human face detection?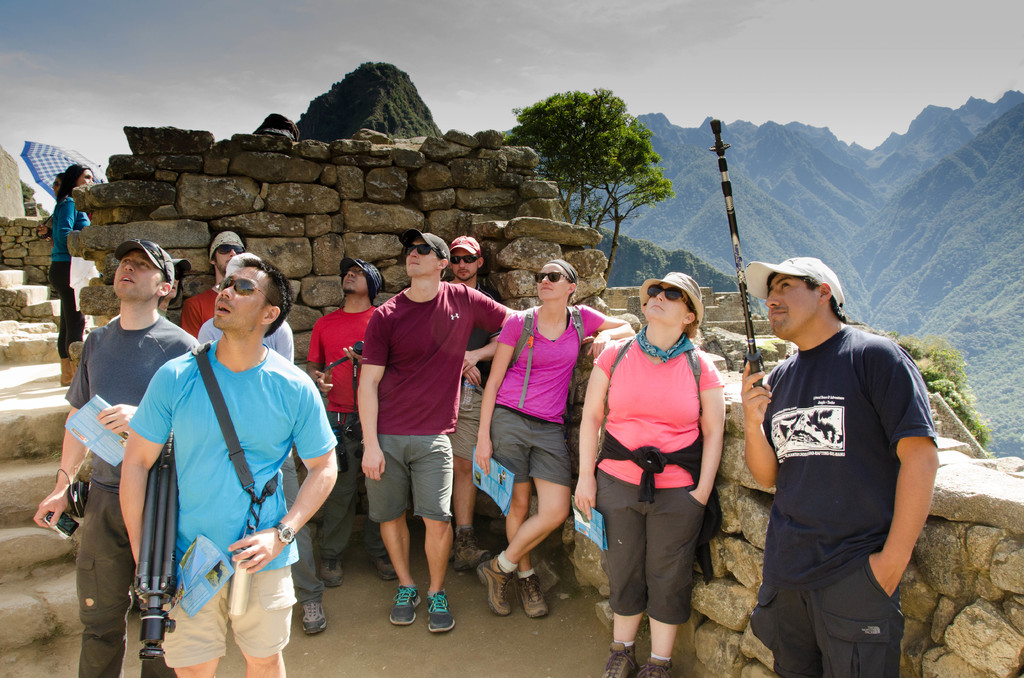
bbox=(645, 286, 682, 332)
